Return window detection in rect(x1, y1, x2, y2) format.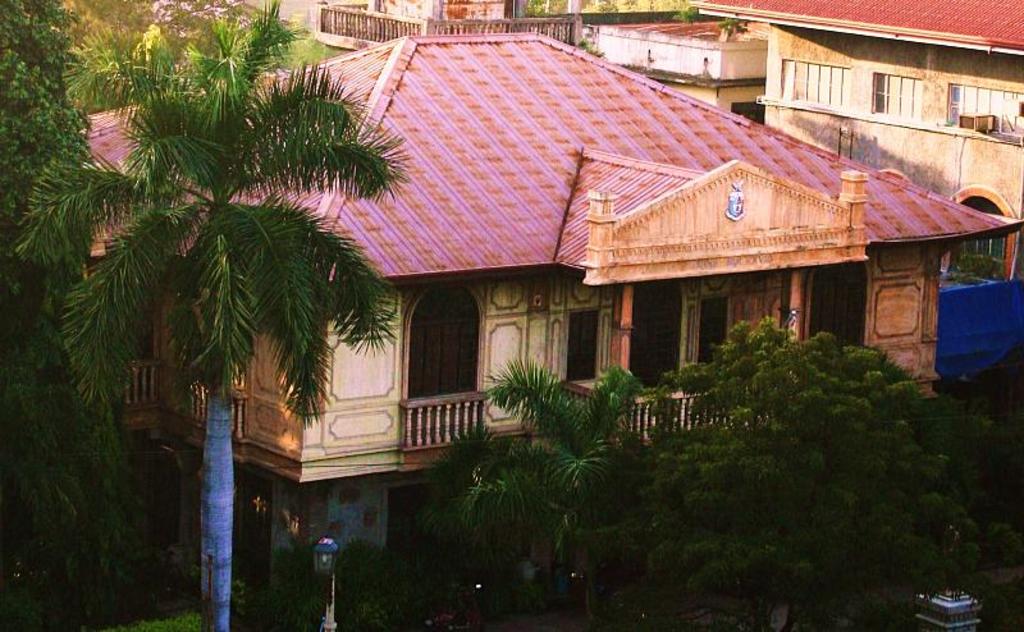
rect(941, 84, 1023, 141).
